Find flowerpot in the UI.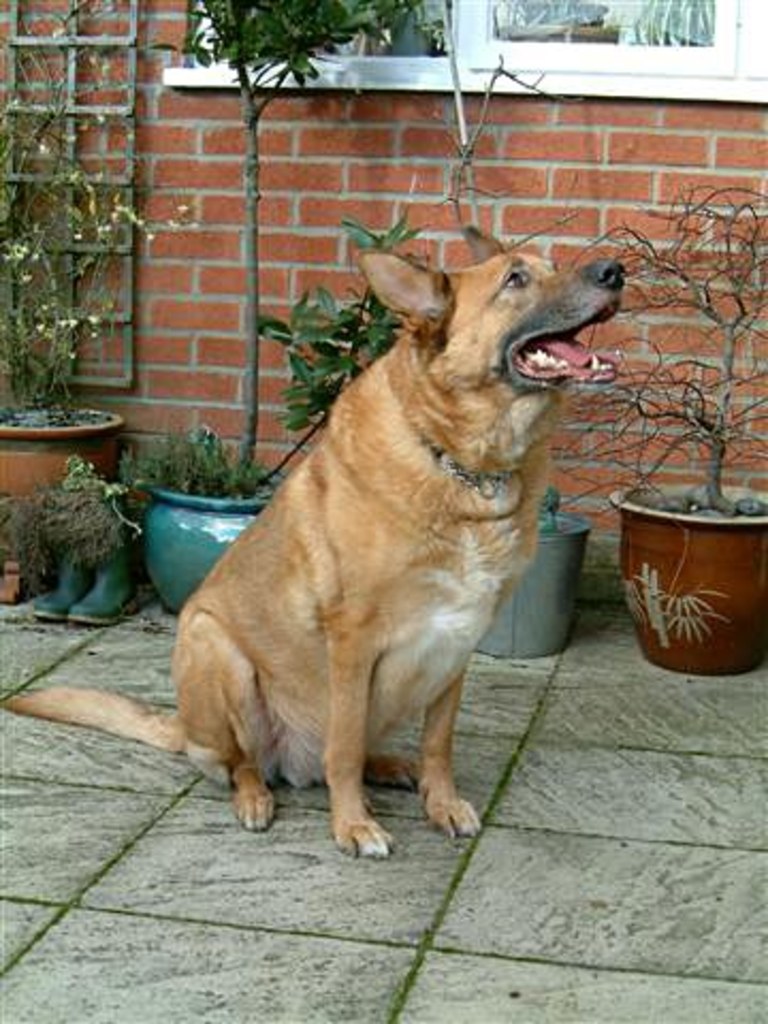
UI element at 467/512/593/666.
